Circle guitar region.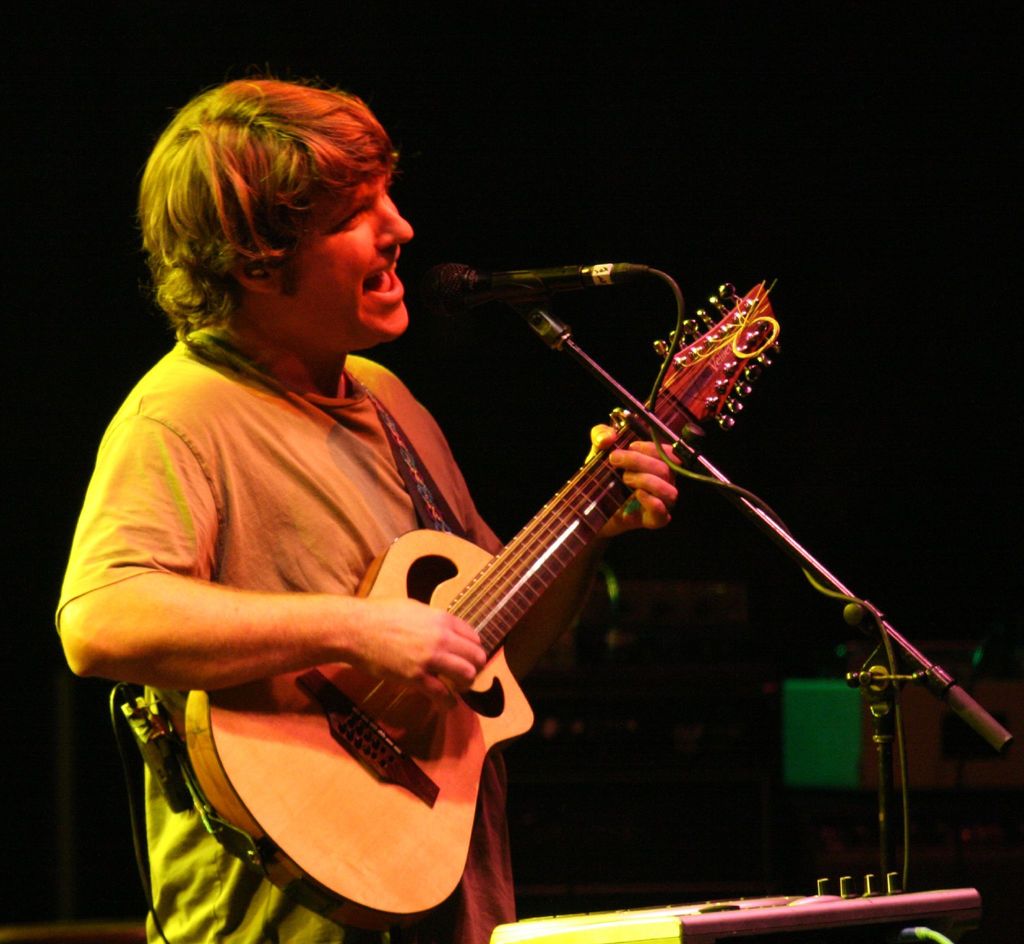
Region: (left=209, top=262, right=783, bottom=924).
